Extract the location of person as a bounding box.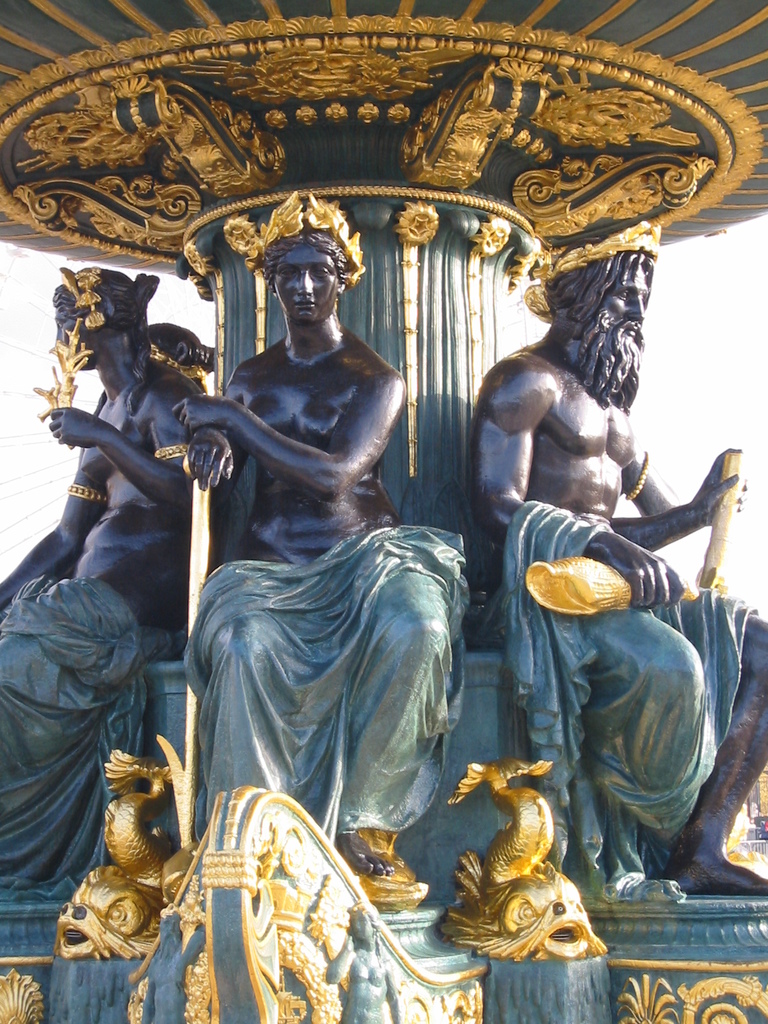
box(0, 269, 208, 899).
